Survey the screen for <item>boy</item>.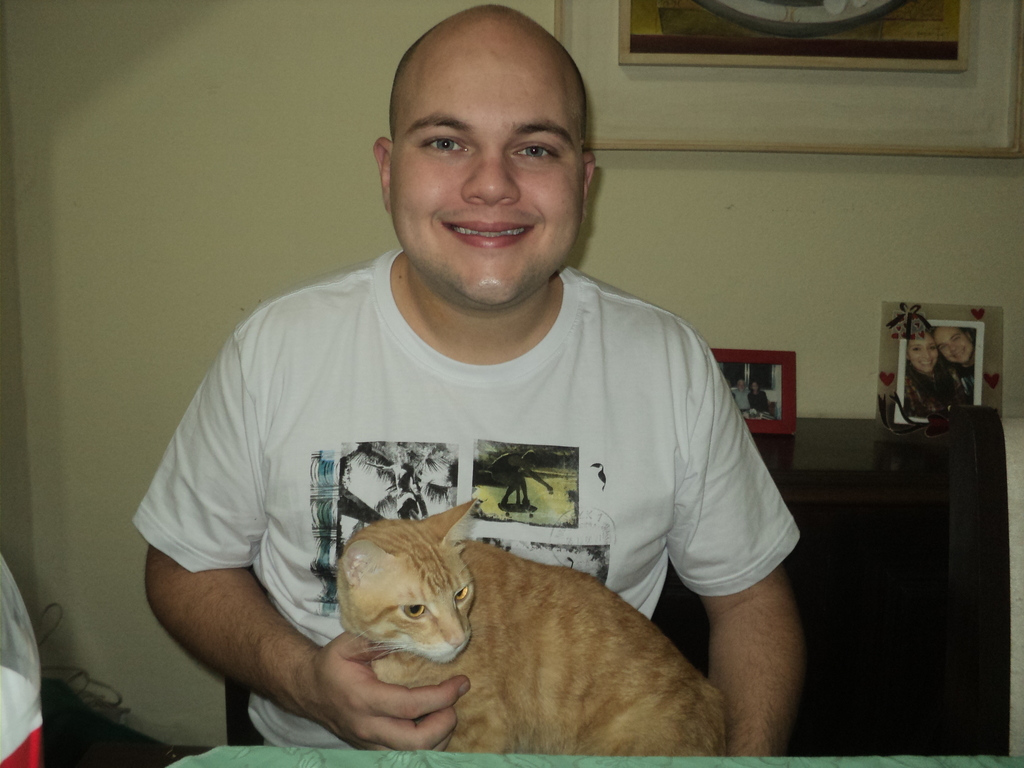
Survey found: <region>134, 6, 818, 756</region>.
